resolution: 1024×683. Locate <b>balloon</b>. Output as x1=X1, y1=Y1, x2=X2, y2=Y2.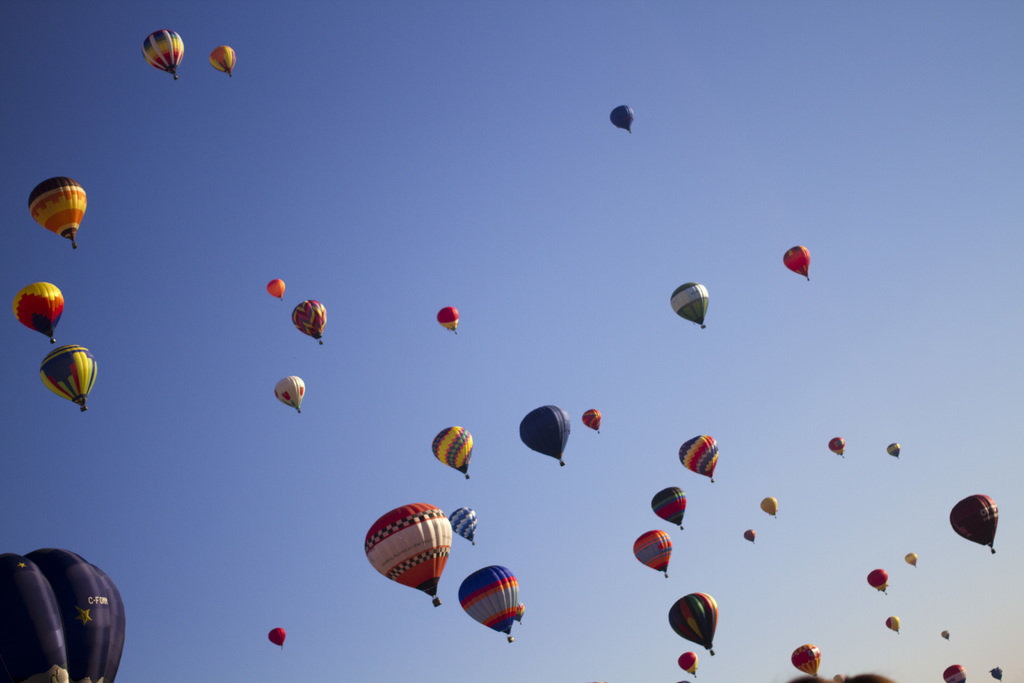
x1=15, y1=283, x2=65, y2=338.
